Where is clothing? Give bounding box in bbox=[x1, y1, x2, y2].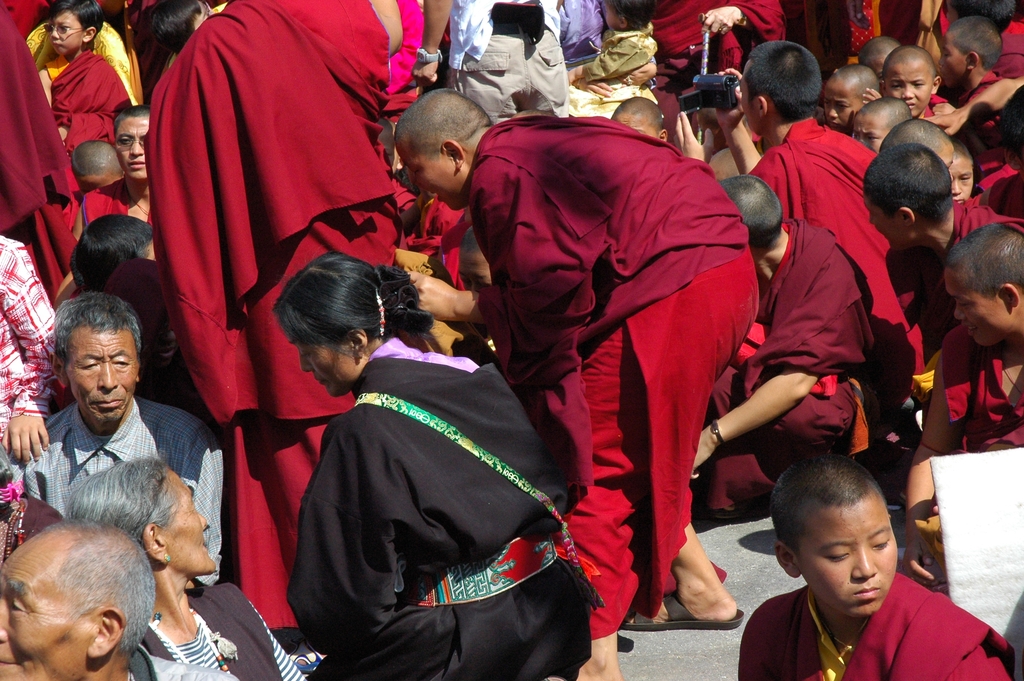
bbox=[735, 571, 1011, 680].
